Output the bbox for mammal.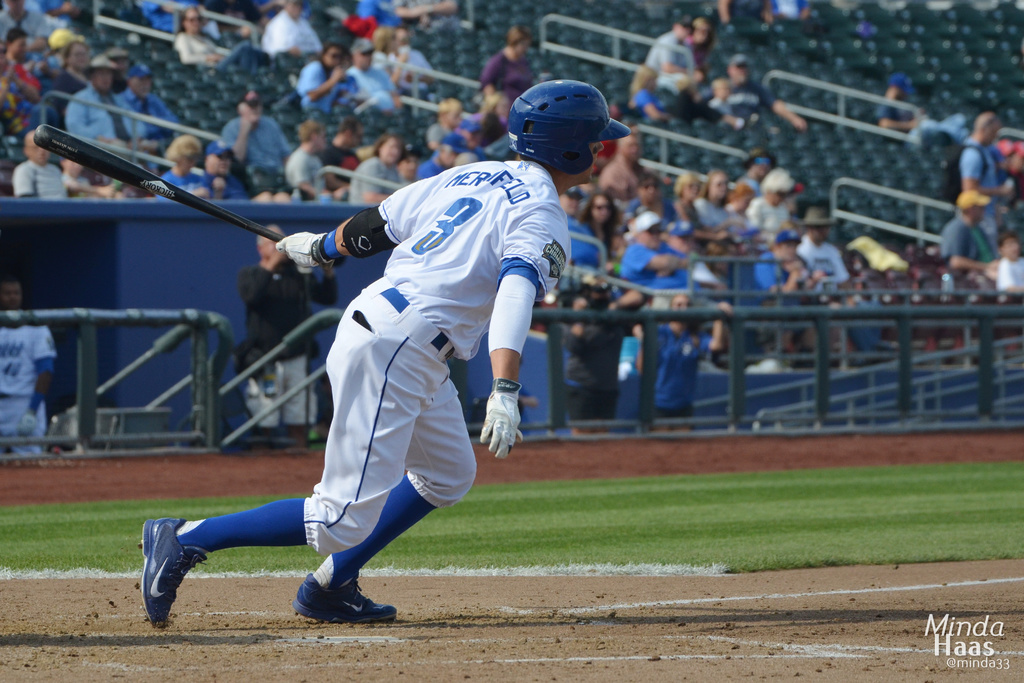
region(687, 10, 714, 79).
